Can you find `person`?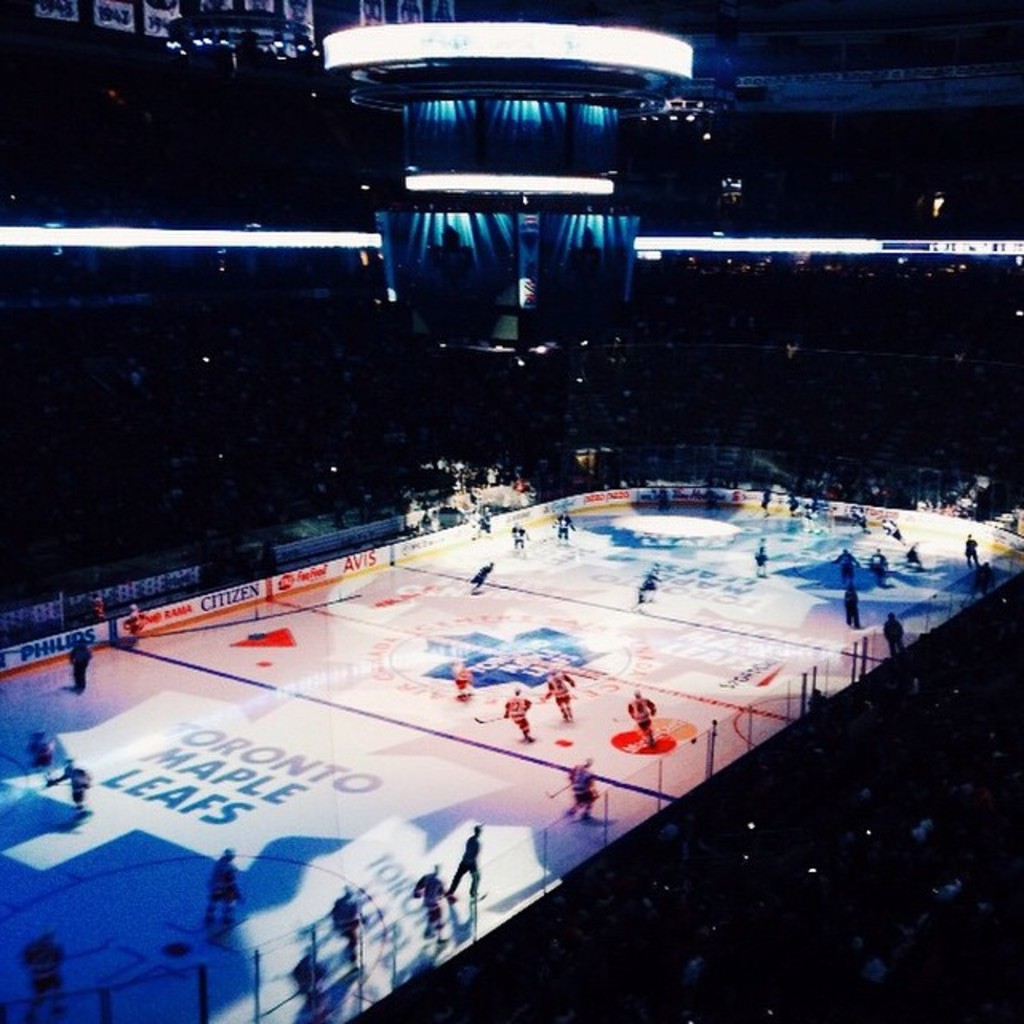
Yes, bounding box: 440, 651, 470, 710.
